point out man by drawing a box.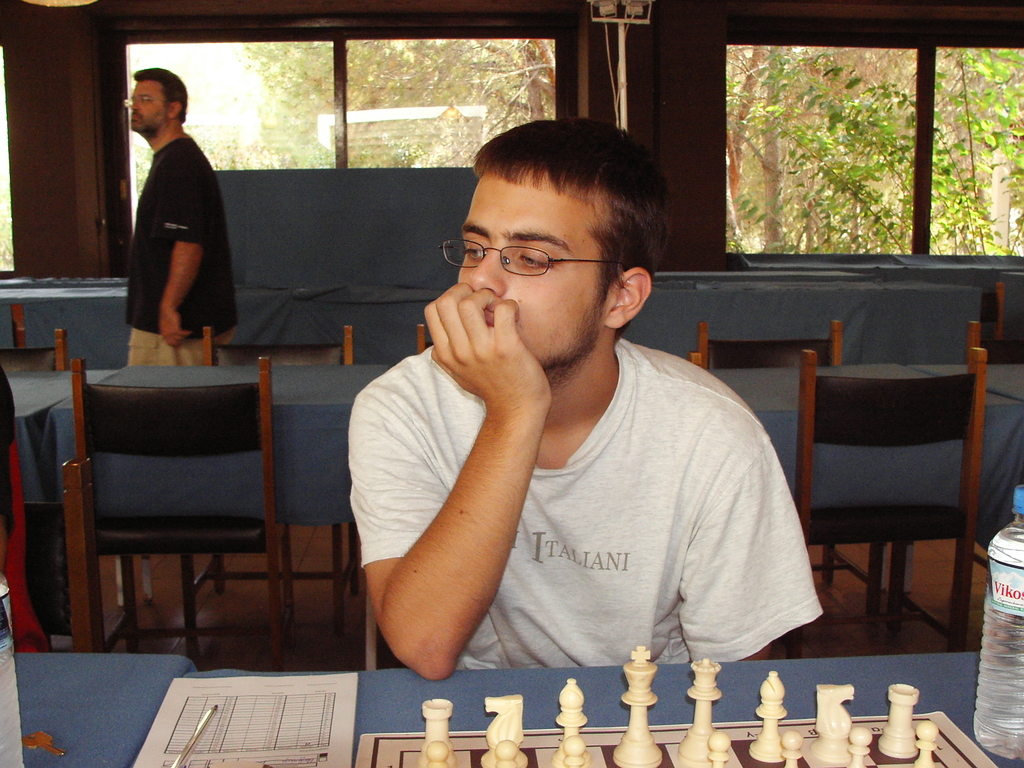
left=124, top=68, right=239, bottom=367.
